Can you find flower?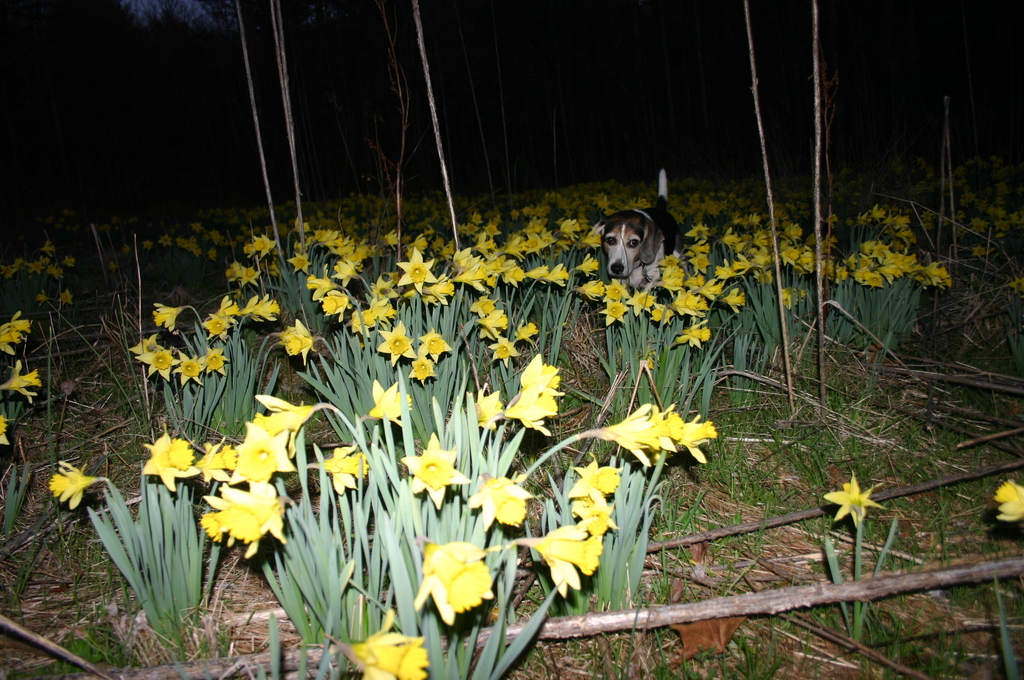
Yes, bounding box: <bbox>678, 411, 715, 467</bbox>.
